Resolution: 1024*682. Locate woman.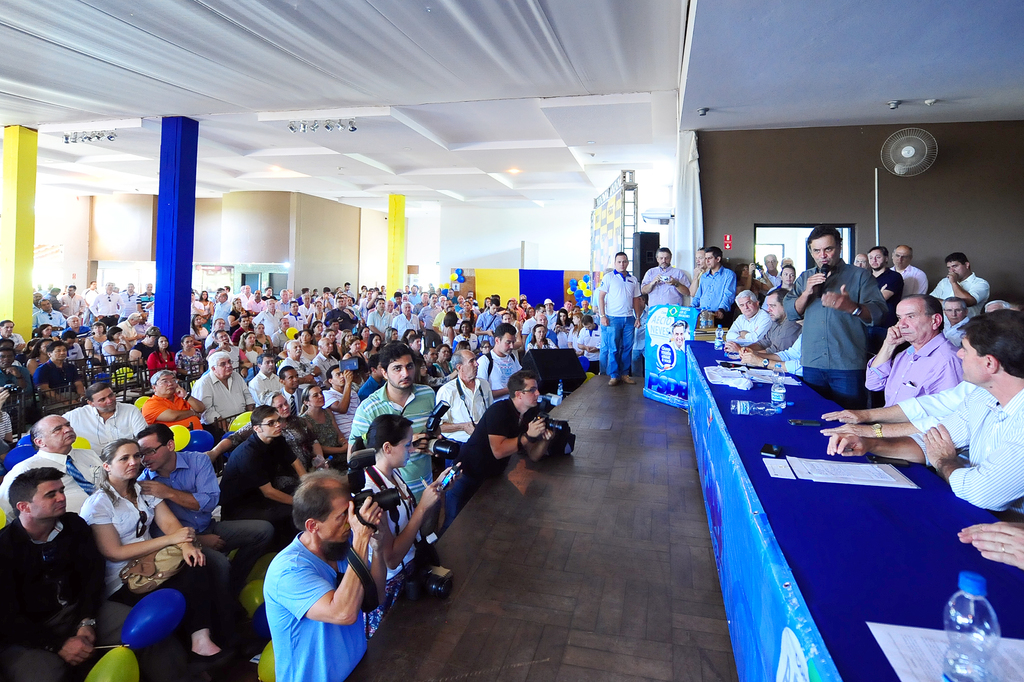
box(436, 343, 456, 375).
